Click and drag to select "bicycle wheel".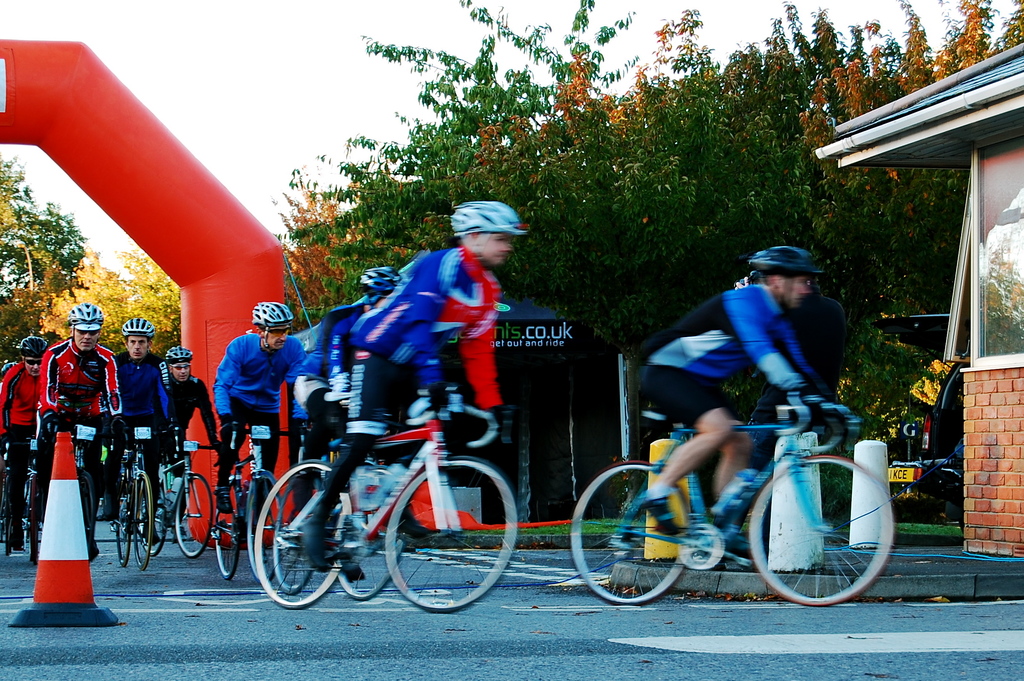
Selection: region(175, 473, 210, 561).
